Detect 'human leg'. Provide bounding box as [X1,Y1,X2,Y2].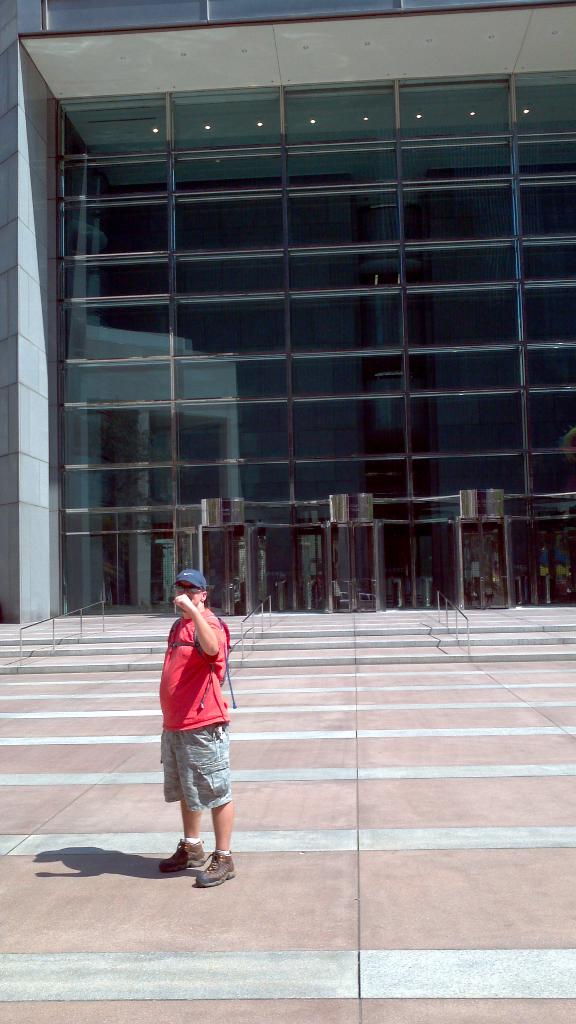
[176,713,234,893].
